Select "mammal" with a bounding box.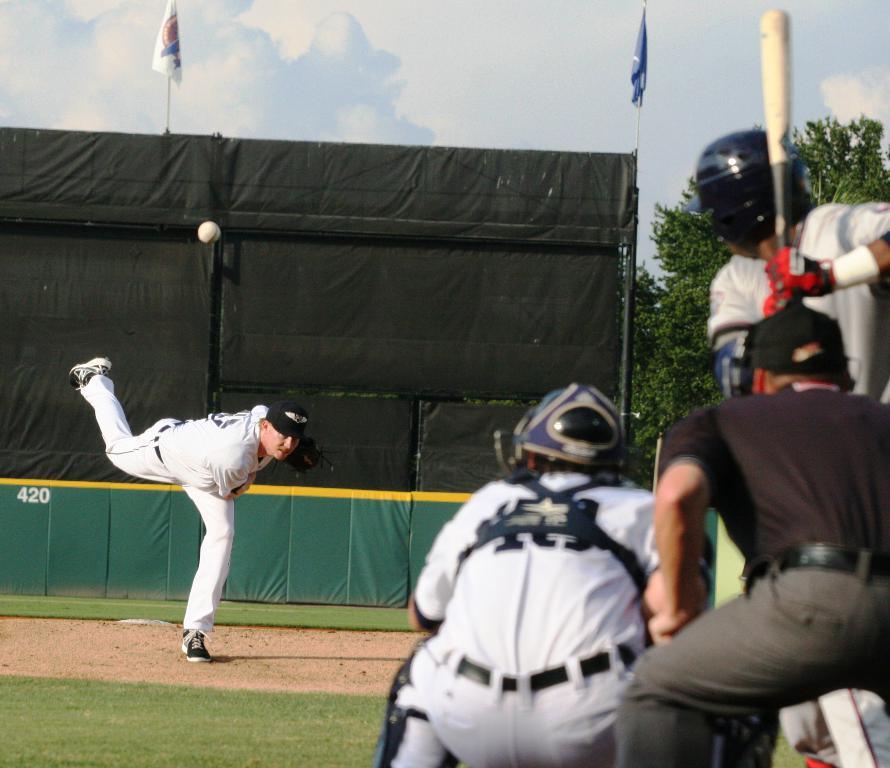
[87, 364, 301, 648].
